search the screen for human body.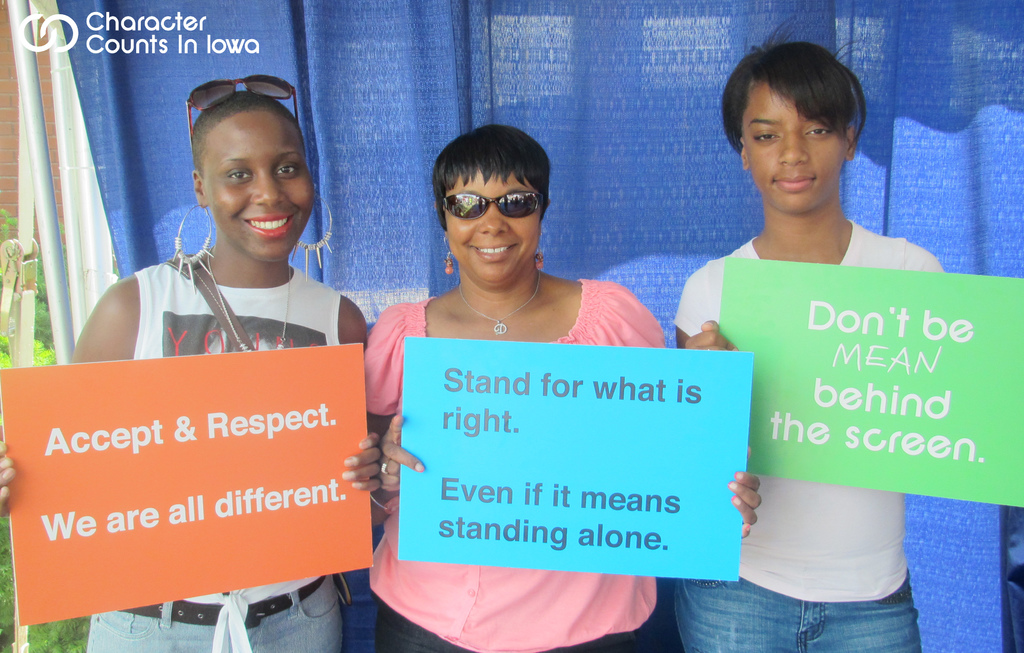
Found at x1=360, y1=118, x2=763, y2=652.
